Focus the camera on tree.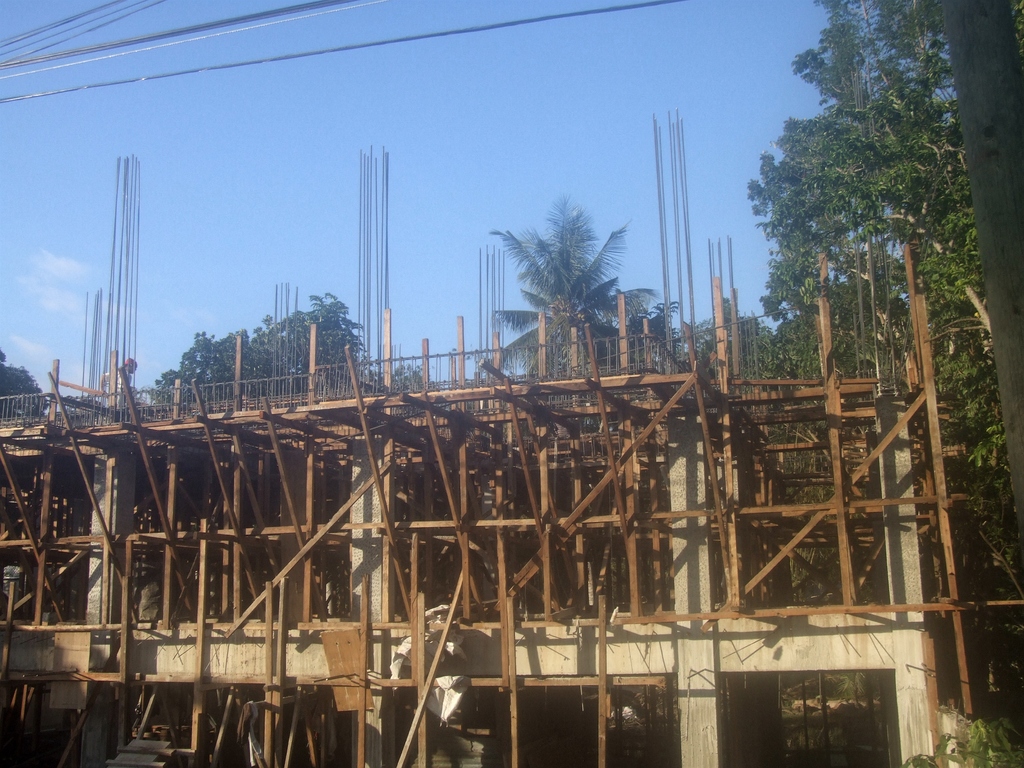
Focus region: Rect(0, 346, 44, 415).
